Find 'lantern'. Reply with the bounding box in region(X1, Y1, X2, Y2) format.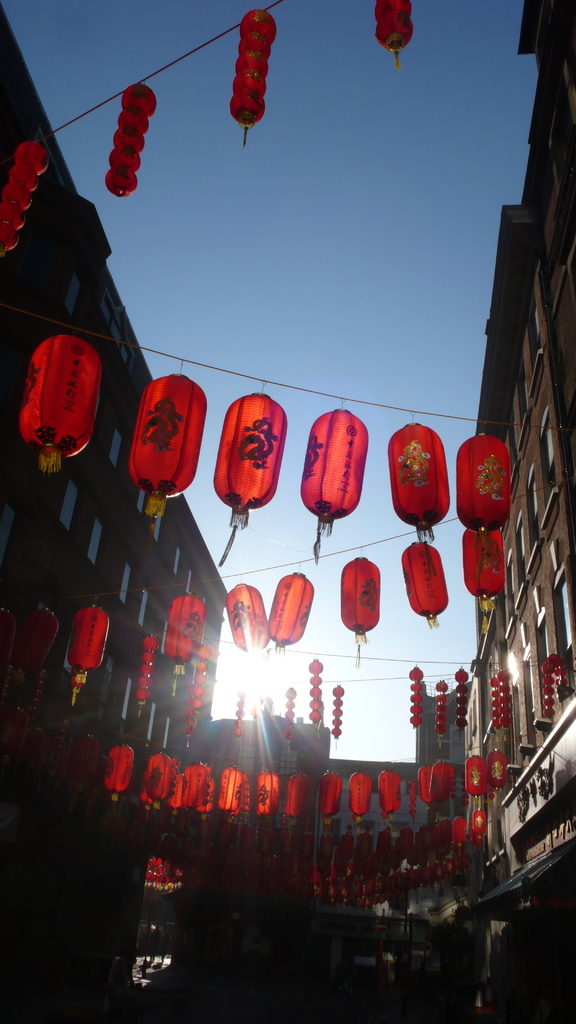
region(212, 394, 286, 565).
